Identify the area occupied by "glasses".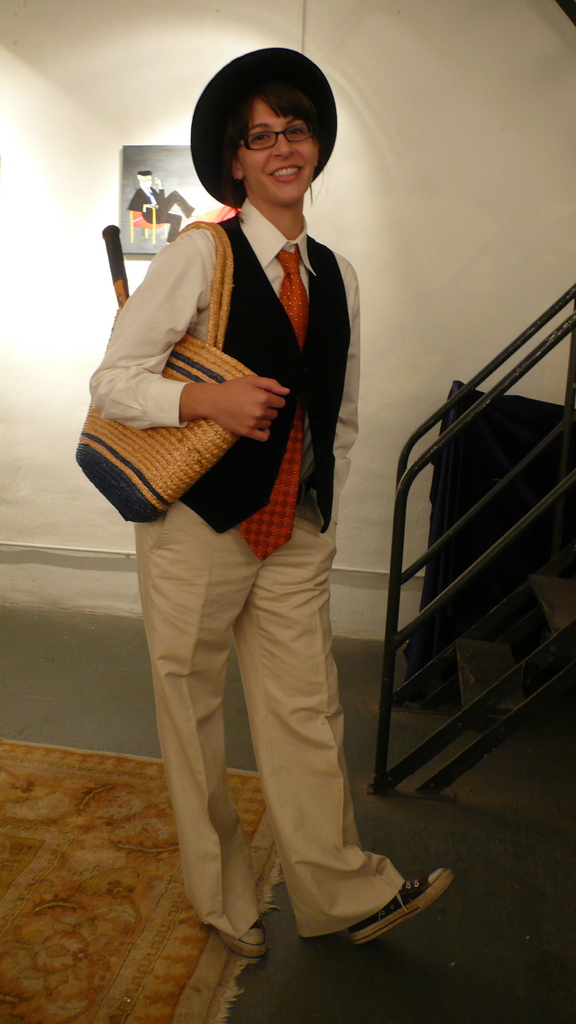
Area: <bbox>216, 112, 326, 149</bbox>.
